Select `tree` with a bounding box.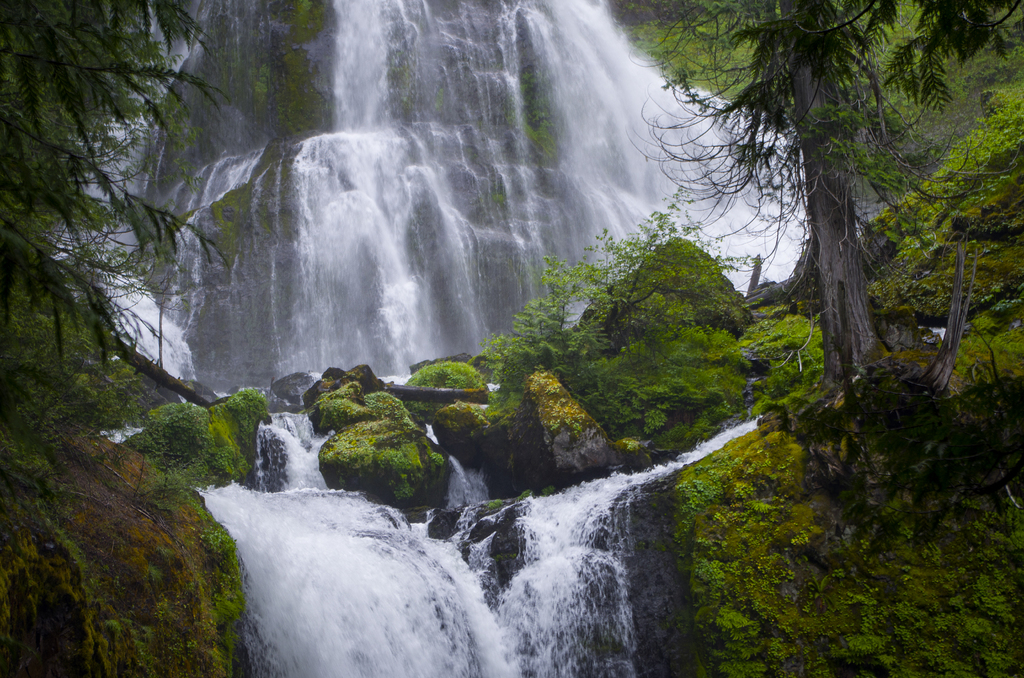
left=471, top=177, right=766, bottom=370.
